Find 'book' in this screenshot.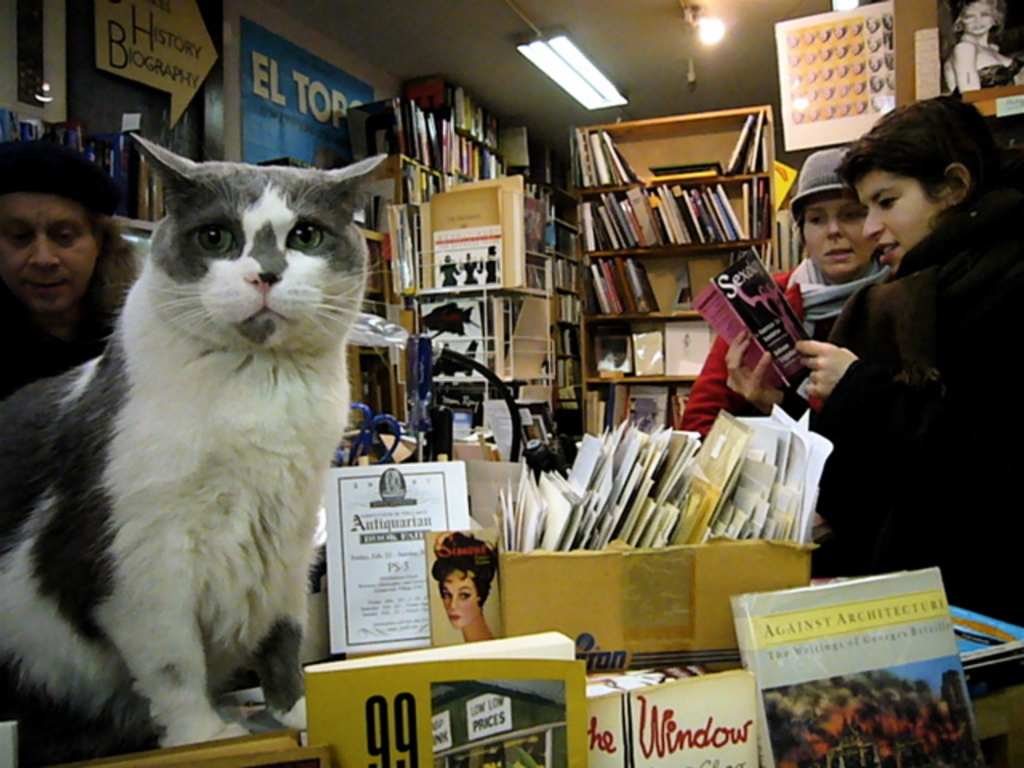
The bounding box for 'book' is bbox(46, 728, 339, 766).
